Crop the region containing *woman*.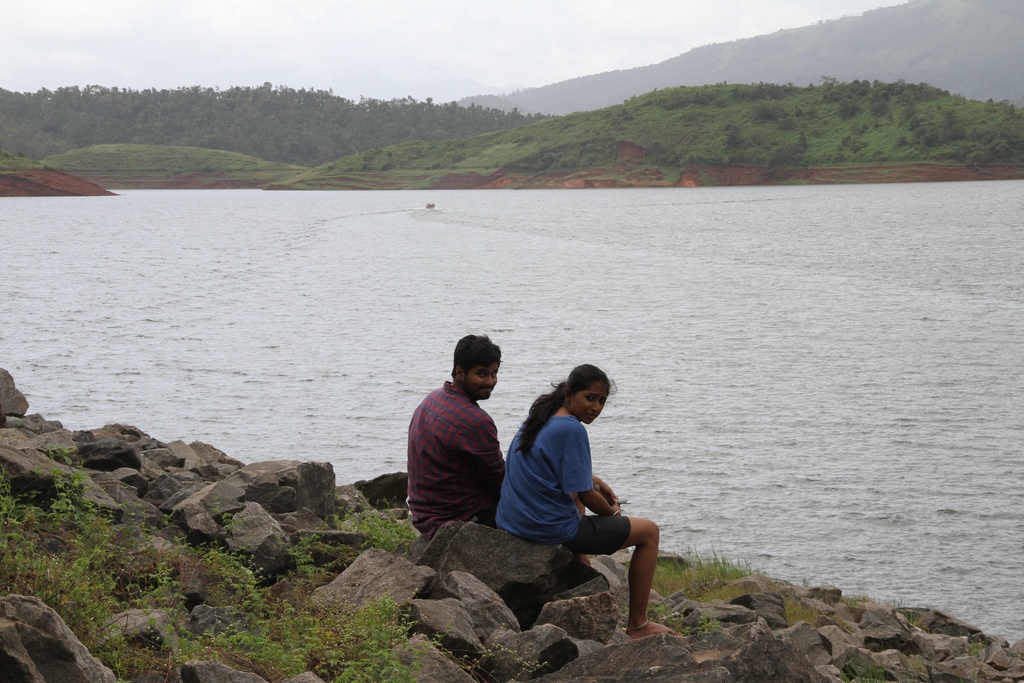
Crop region: <bbox>487, 352, 688, 651</bbox>.
